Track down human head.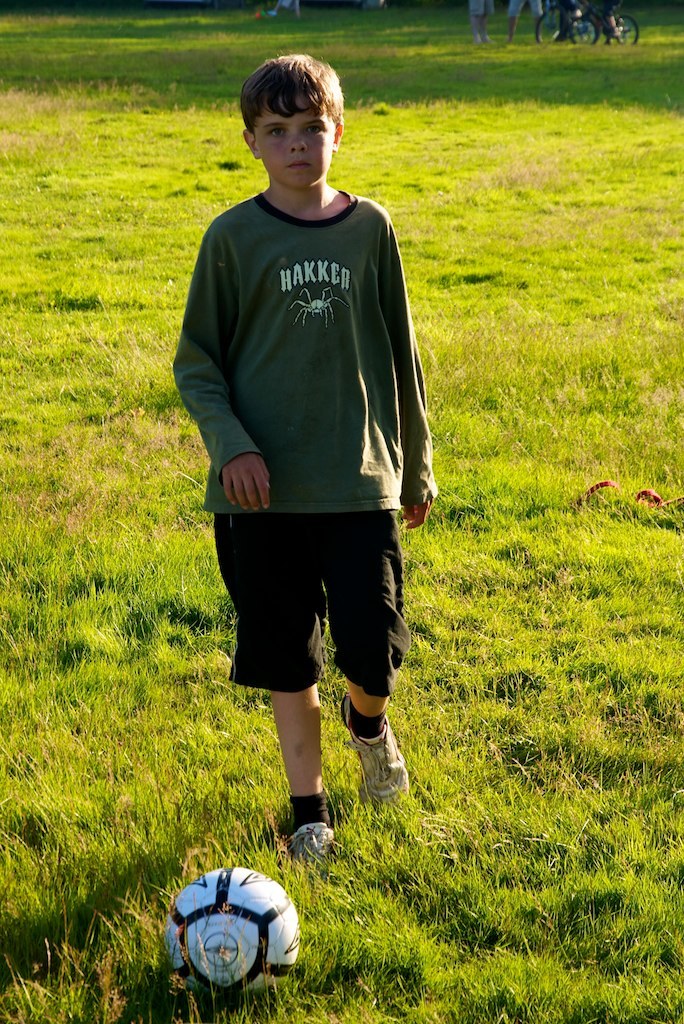
Tracked to locate(244, 50, 347, 187).
